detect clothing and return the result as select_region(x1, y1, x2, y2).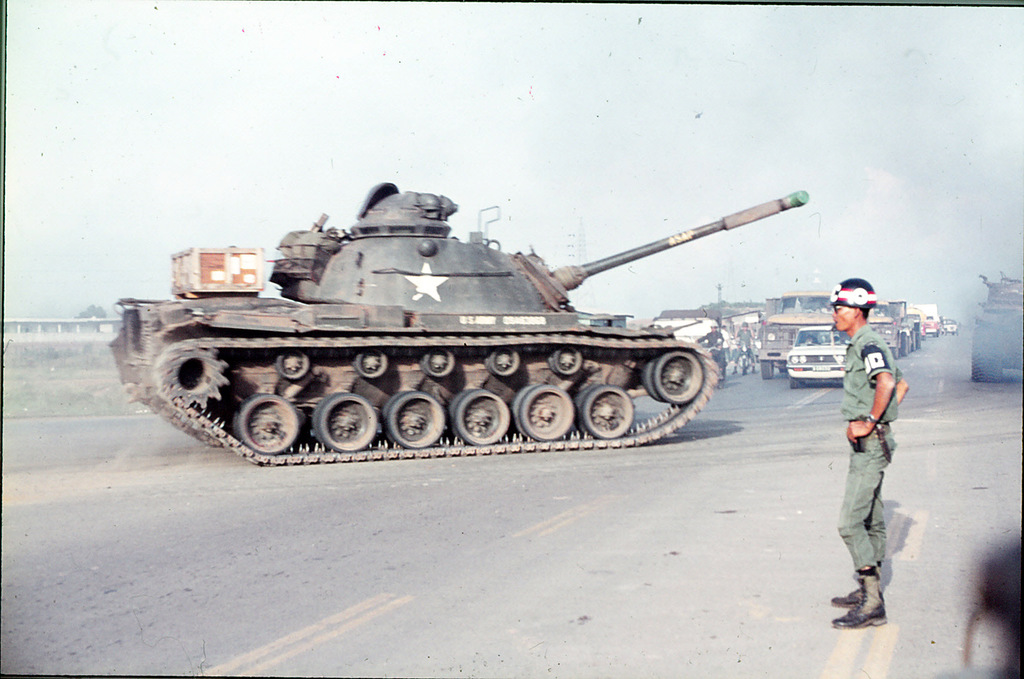
select_region(835, 320, 898, 603).
